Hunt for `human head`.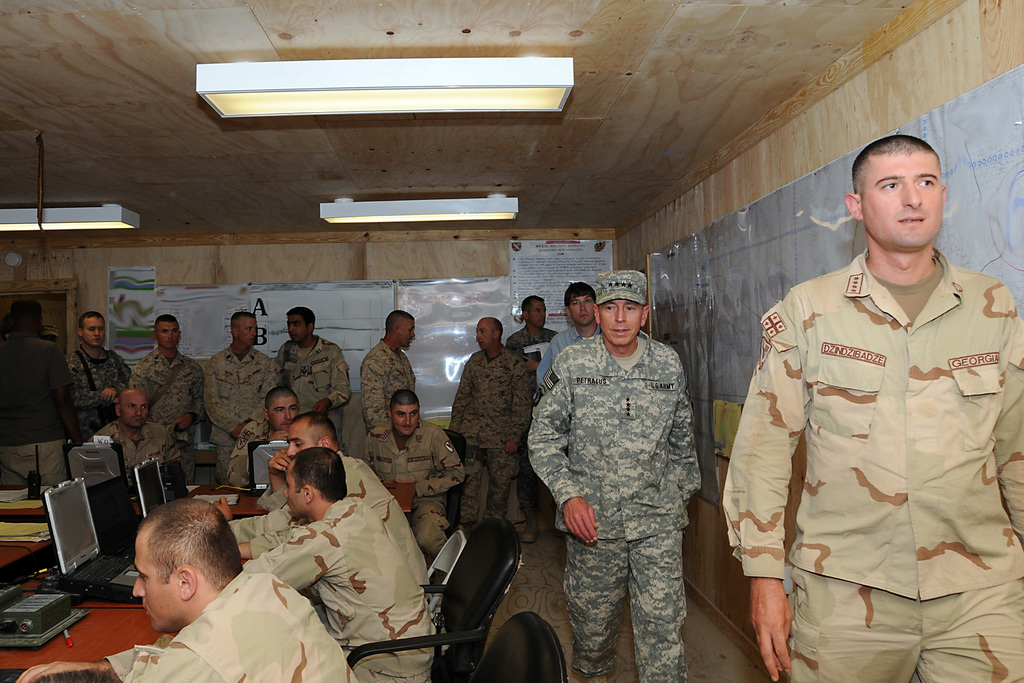
Hunted down at box=[285, 409, 339, 457].
